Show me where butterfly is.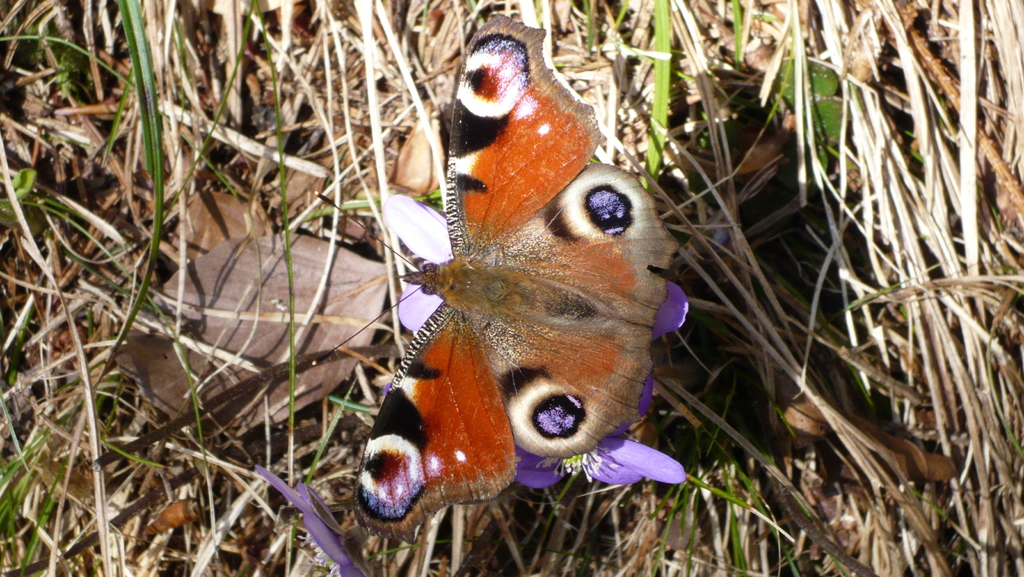
butterfly is at [x1=368, y1=35, x2=688, y2=549].
